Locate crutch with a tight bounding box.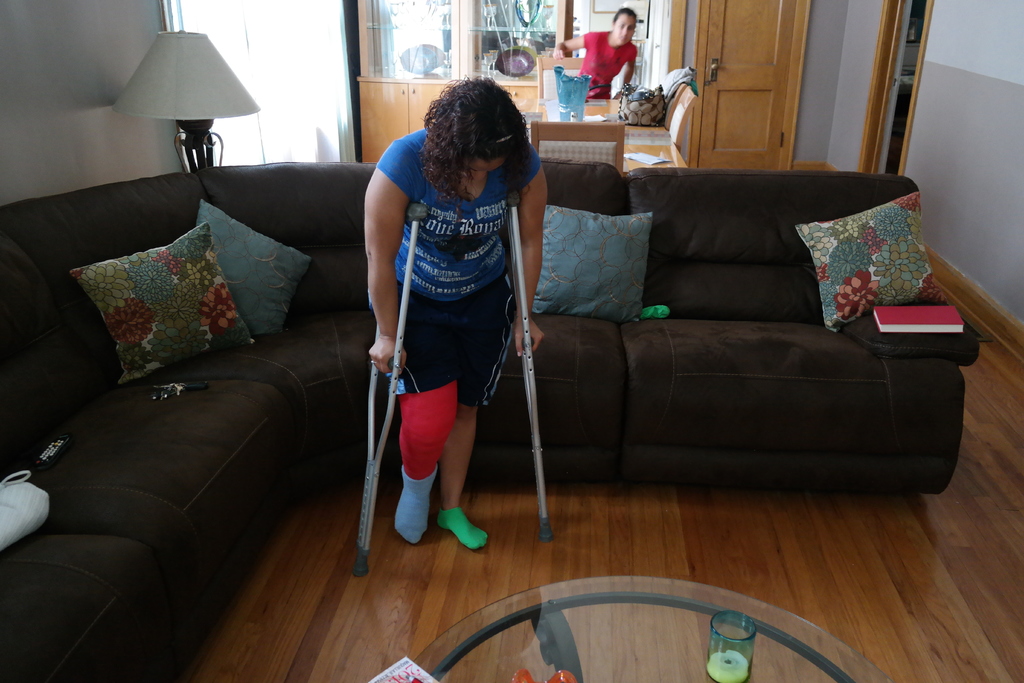
detection(505, 187, 551, 541).
